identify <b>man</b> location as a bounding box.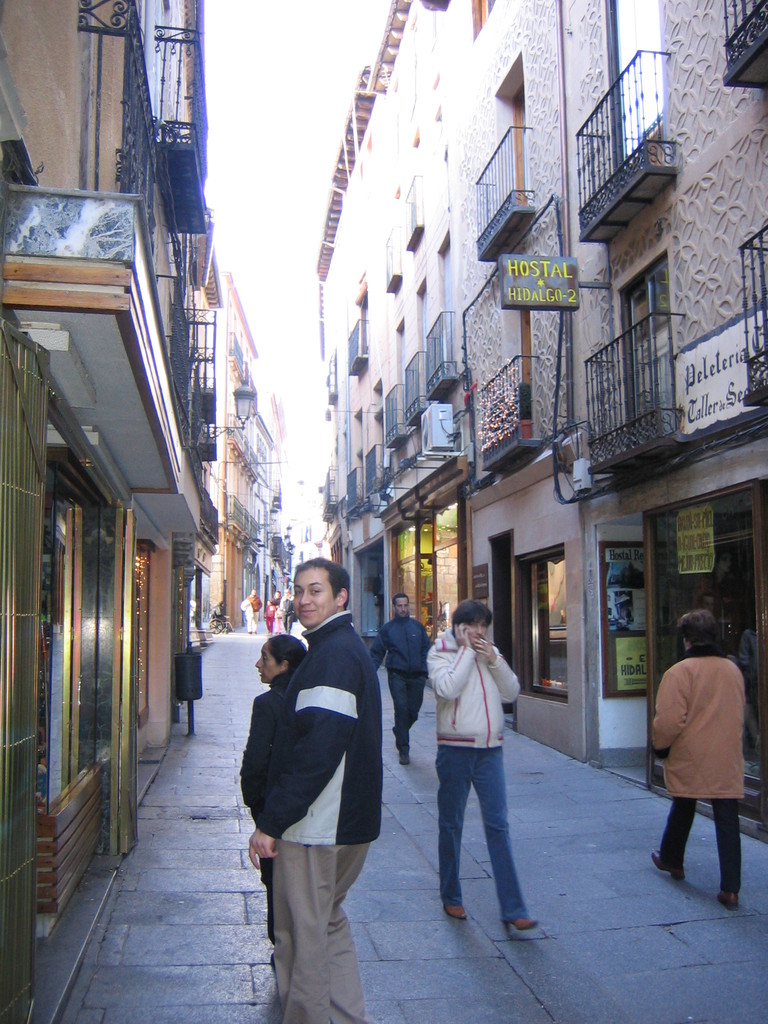
bbox(659, 612, 761, 892).
